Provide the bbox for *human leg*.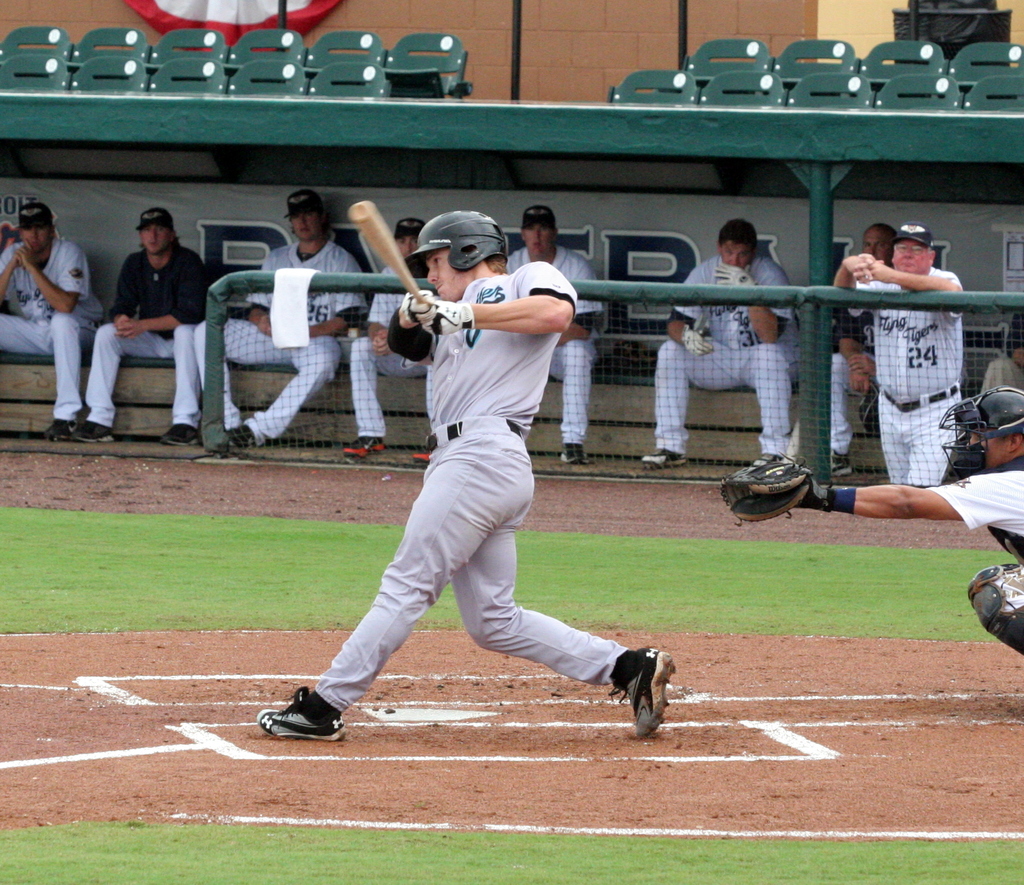
bbox(884, 407, 903, 484).
